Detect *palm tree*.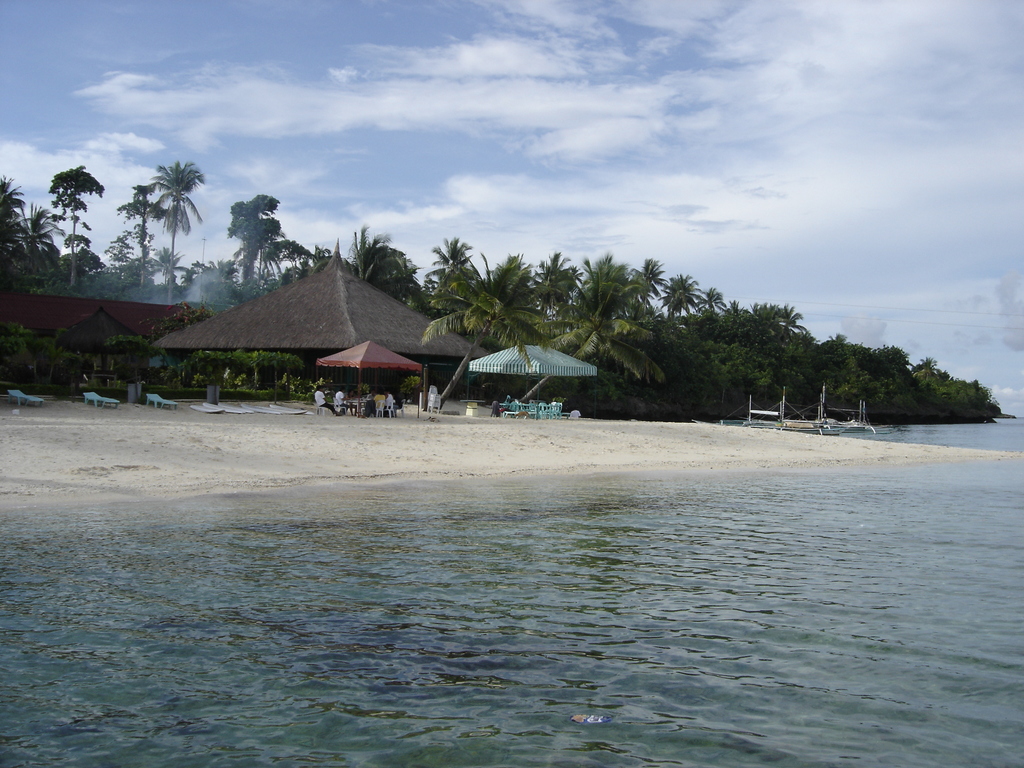
Detected at pyautogui.locateOnScreen(0, 177, 28, 278).
